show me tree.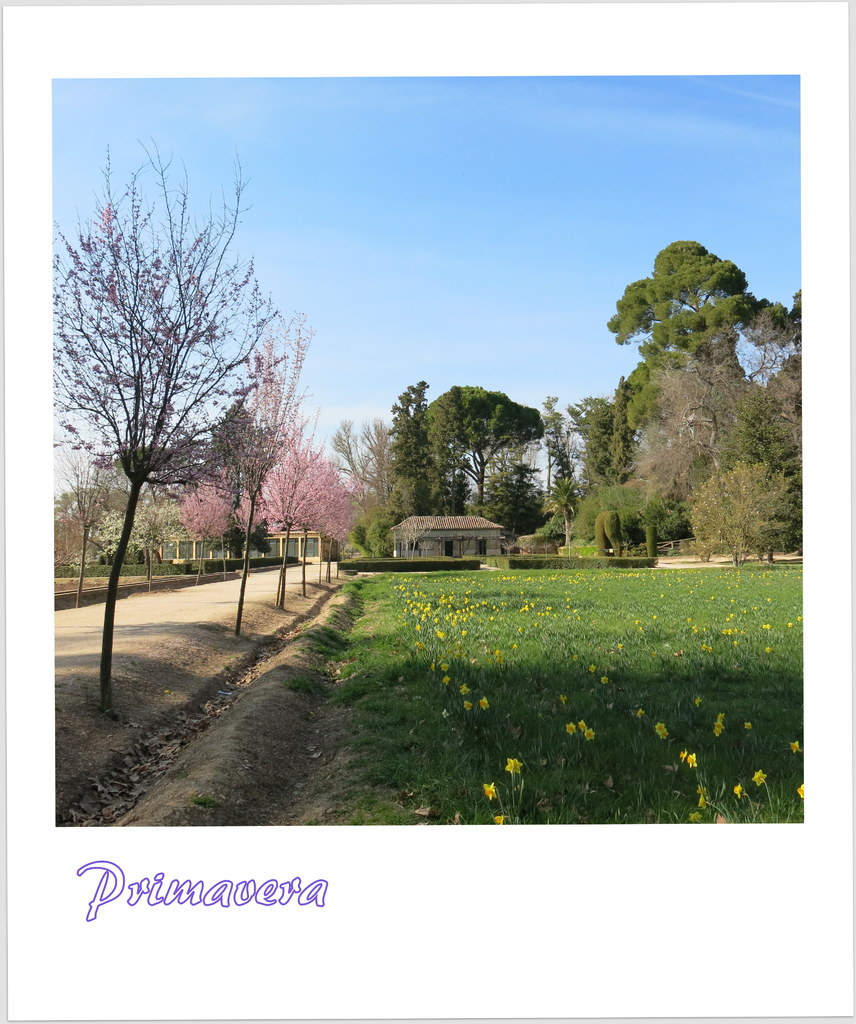
tree is here: box(543, 387, 571, 543).
